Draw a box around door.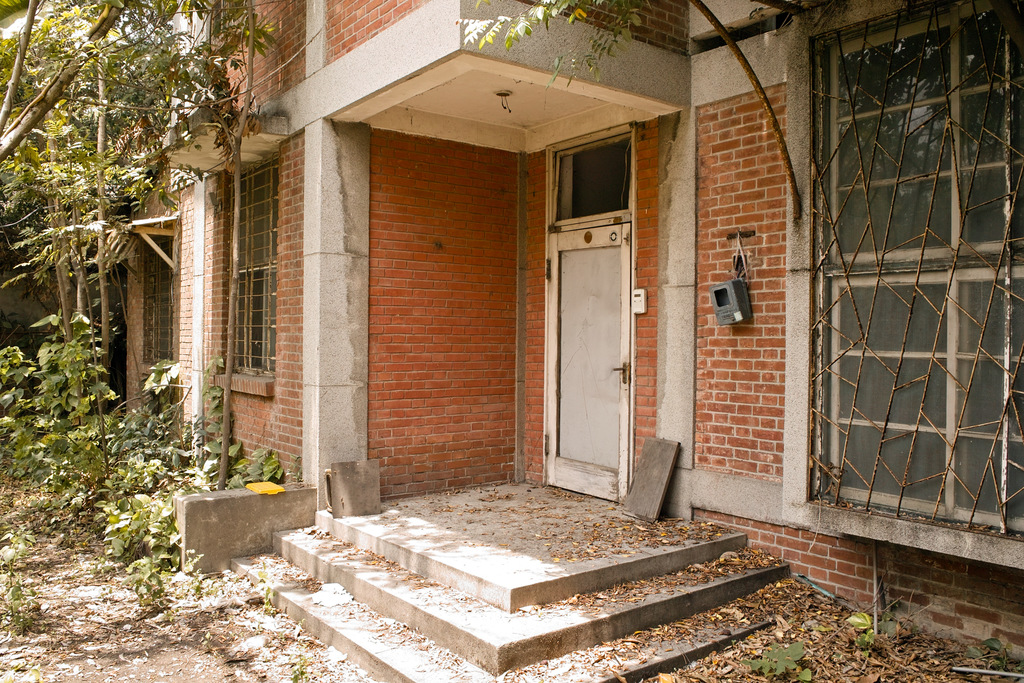
532, 120, 634, 502.
